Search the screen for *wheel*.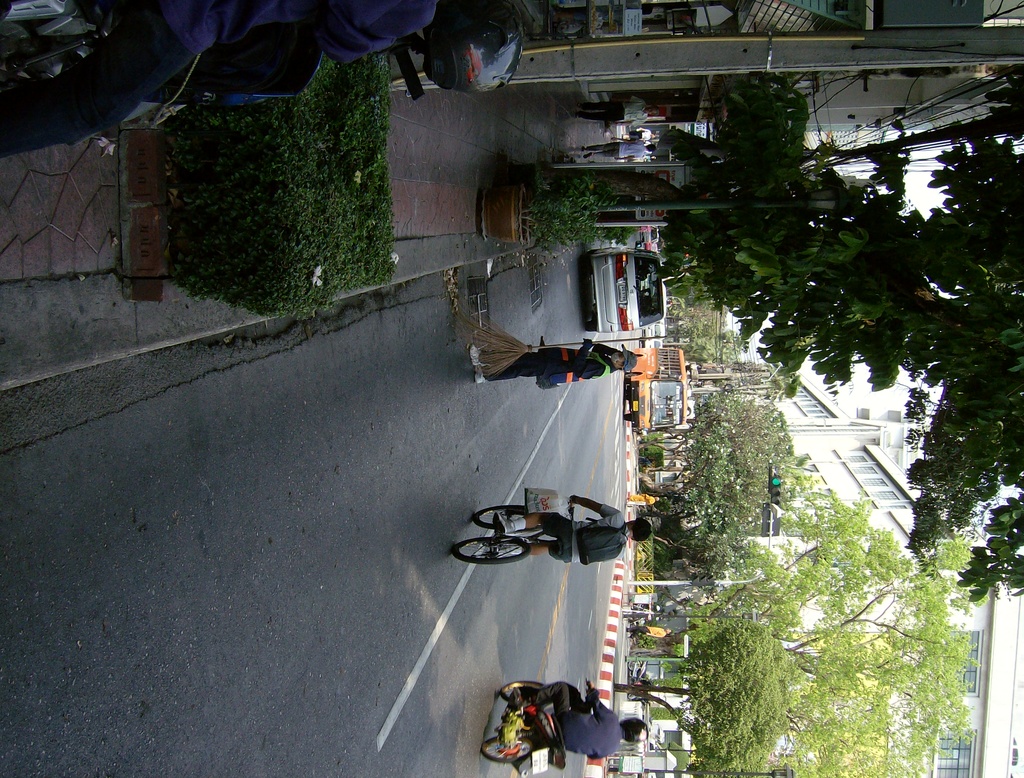
Found at BBox(472, 503, 529, 532).
